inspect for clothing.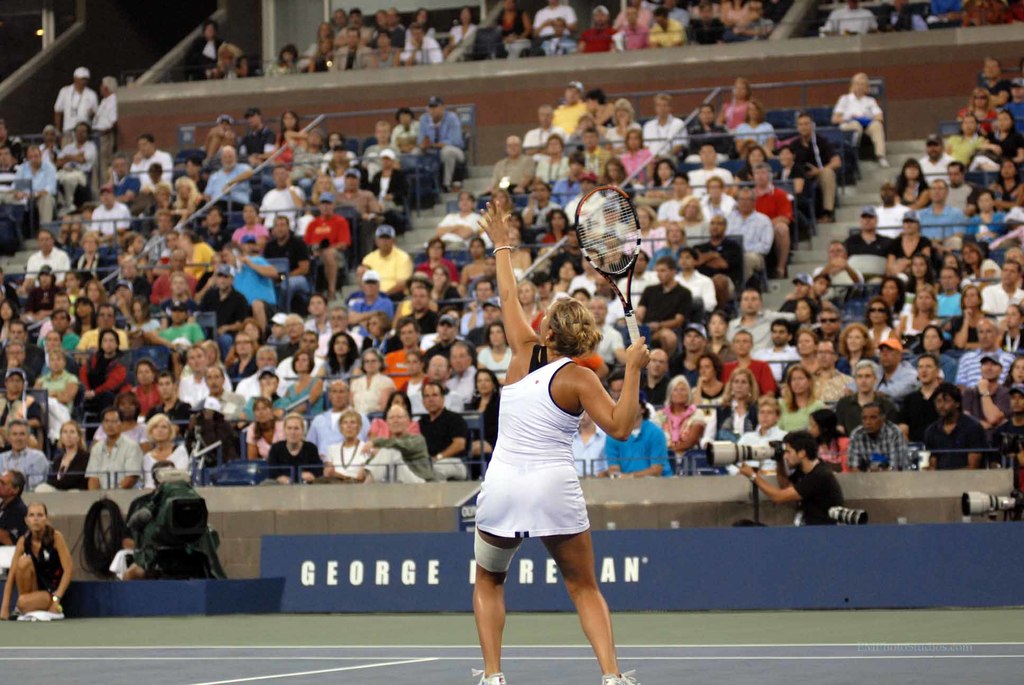
Inspection: [42,457,90,485].
